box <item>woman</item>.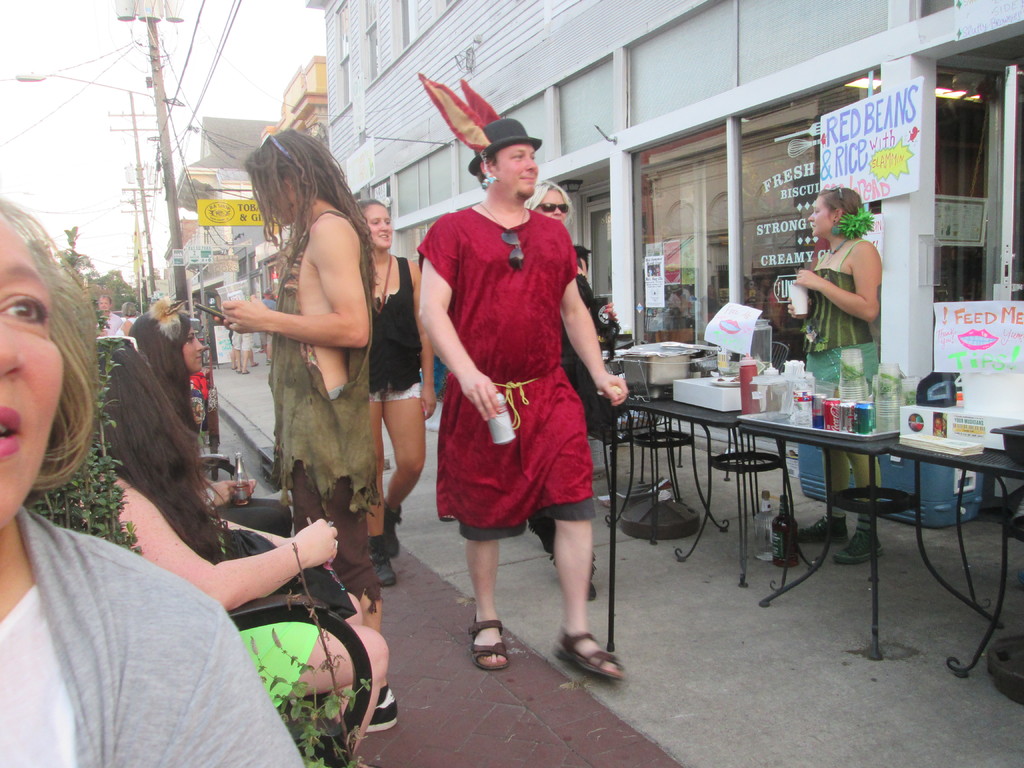
[518,177,607,609].
